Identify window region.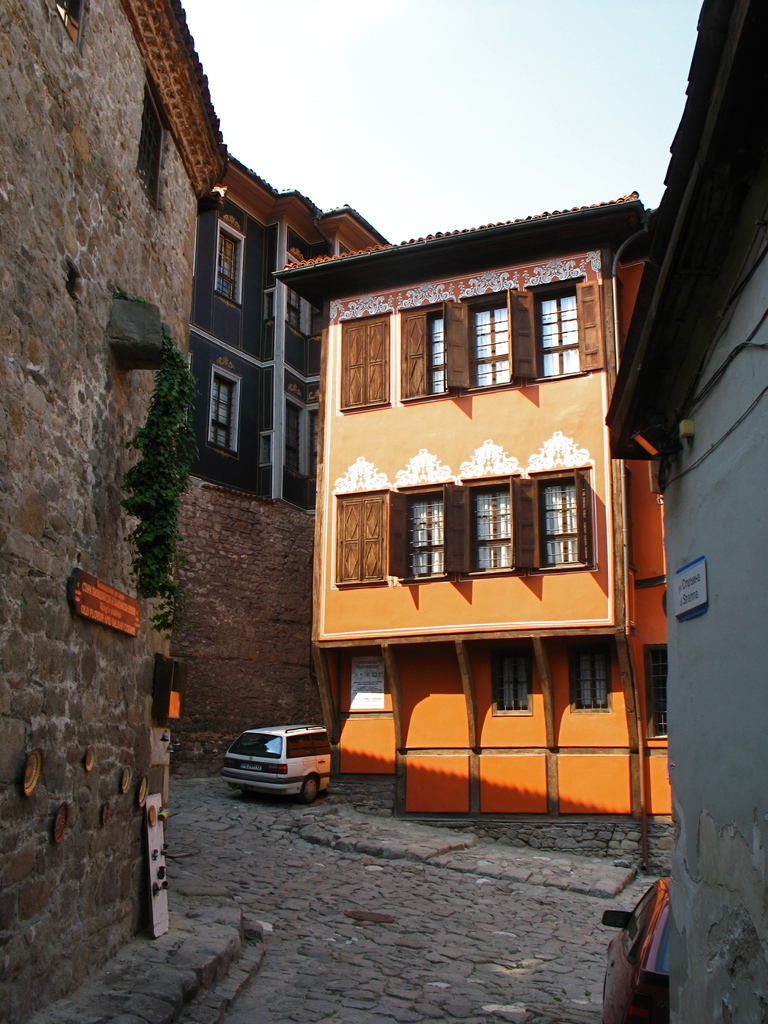
Region: select_region(540, 274, 577, 379).
